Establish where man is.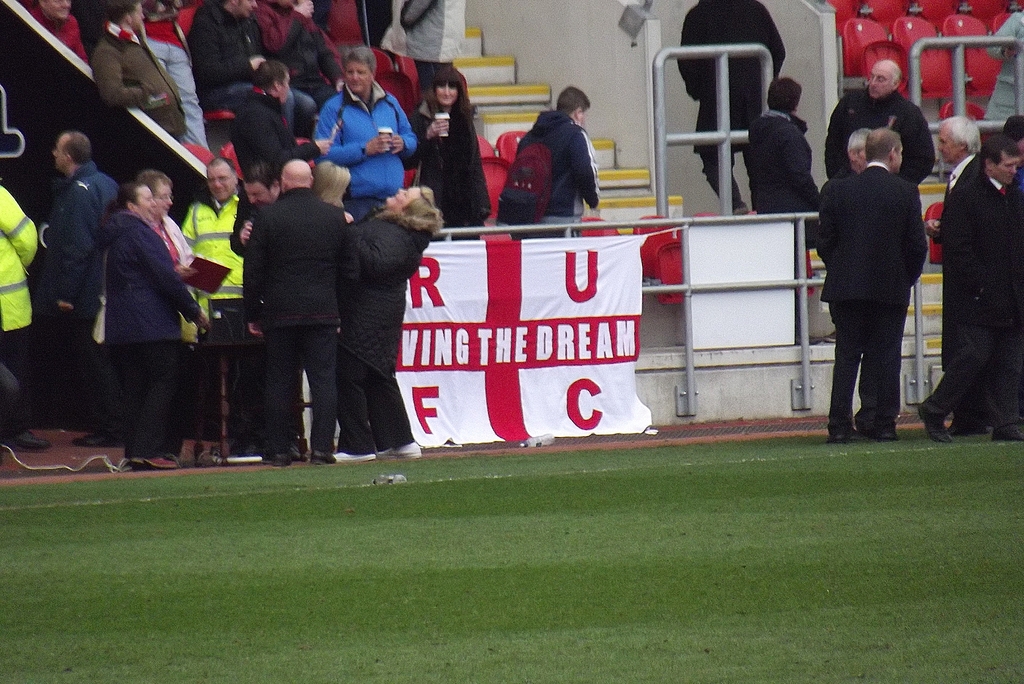
Established at {"x1": 225, "y1": 163, "x2": 286, "y2": 307}.
